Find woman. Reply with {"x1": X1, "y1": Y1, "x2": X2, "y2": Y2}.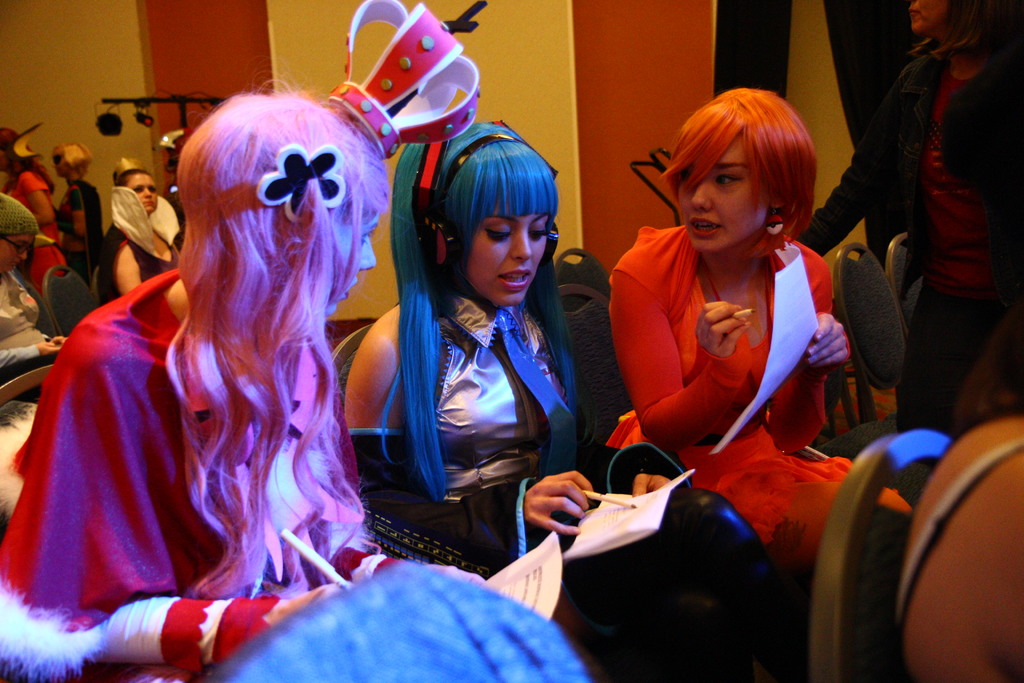
{"x1": 0, "y1": 124, "x2": 65, "y2": 293}.
